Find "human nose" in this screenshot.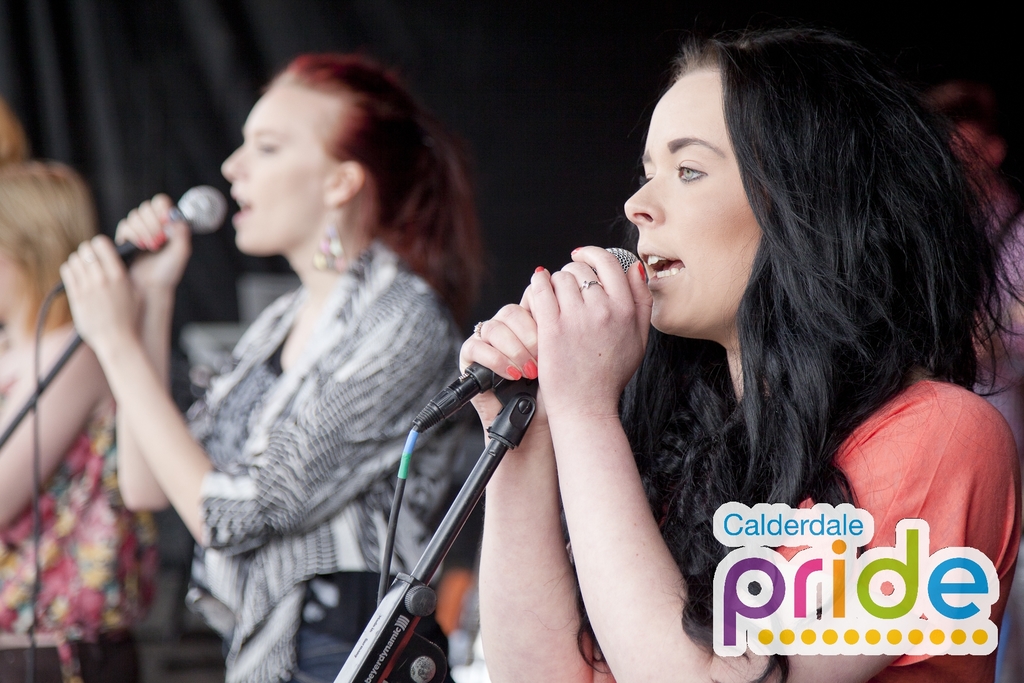
The bounding box for "human nose" is select_region(219, 140, 255, 179).
